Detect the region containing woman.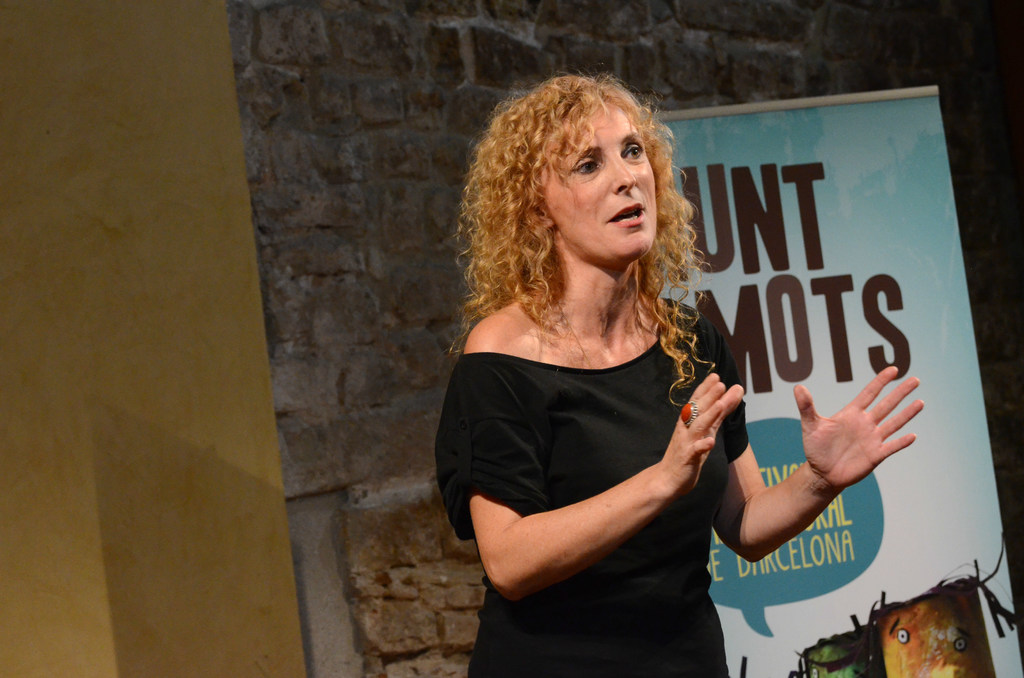
rect(483, 106, 790, 677).
